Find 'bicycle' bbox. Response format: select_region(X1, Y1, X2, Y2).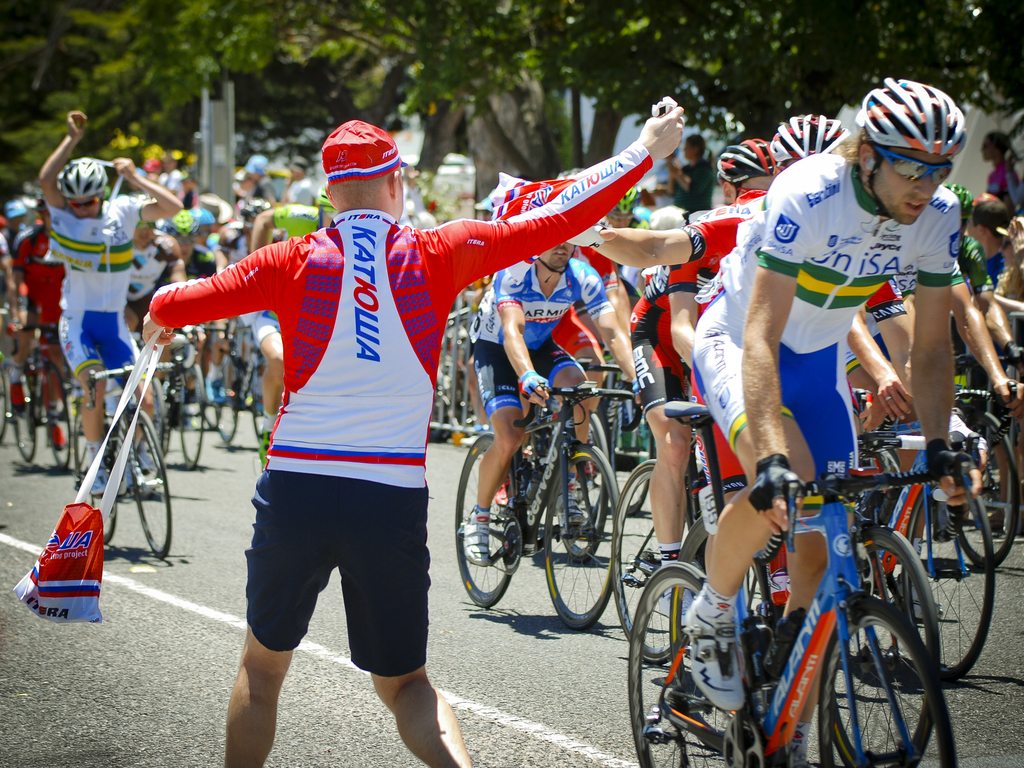
select_region(452, 383, 662, 620).
